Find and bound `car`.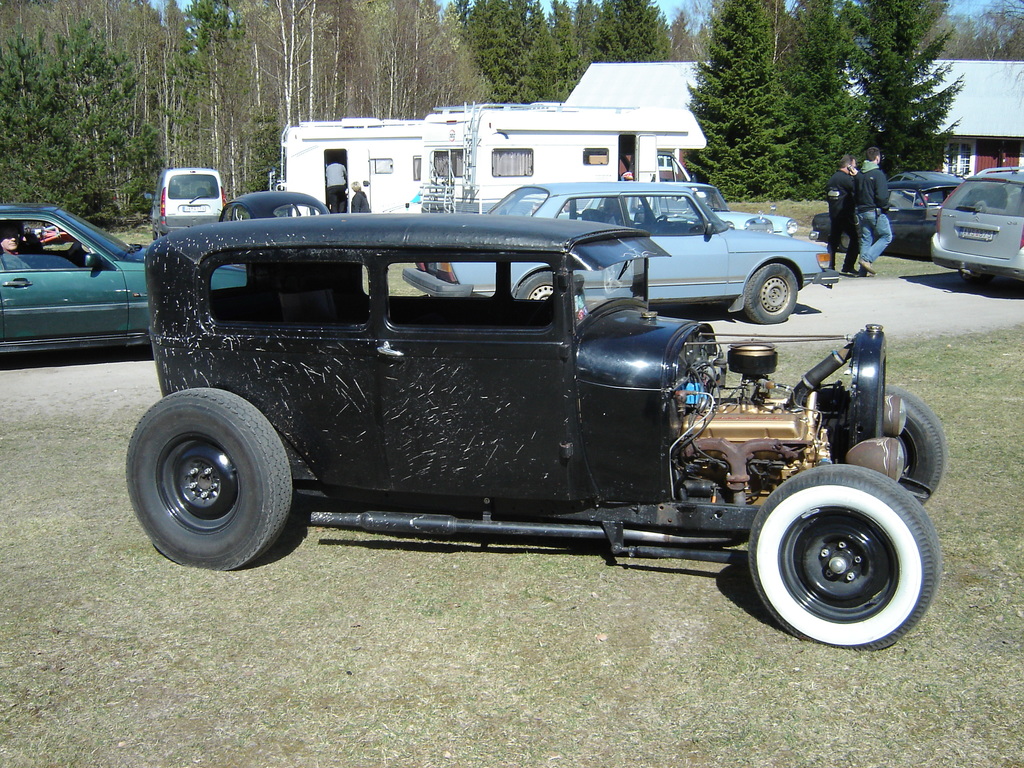
Bound: x1=893, y1=169, x2=955, y2=182.
